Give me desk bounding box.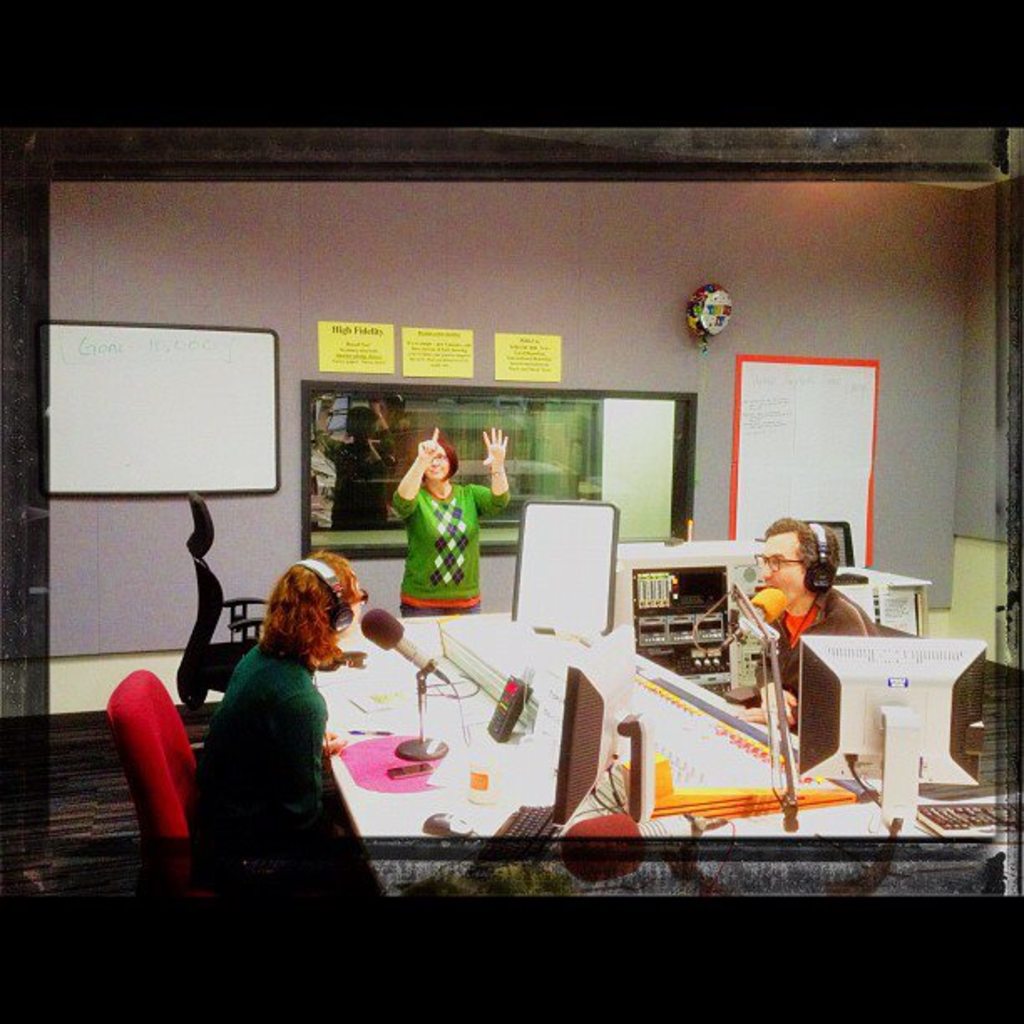
{"x1": 330, "y1": 612, "x2": 1016, "y2": 907}.
